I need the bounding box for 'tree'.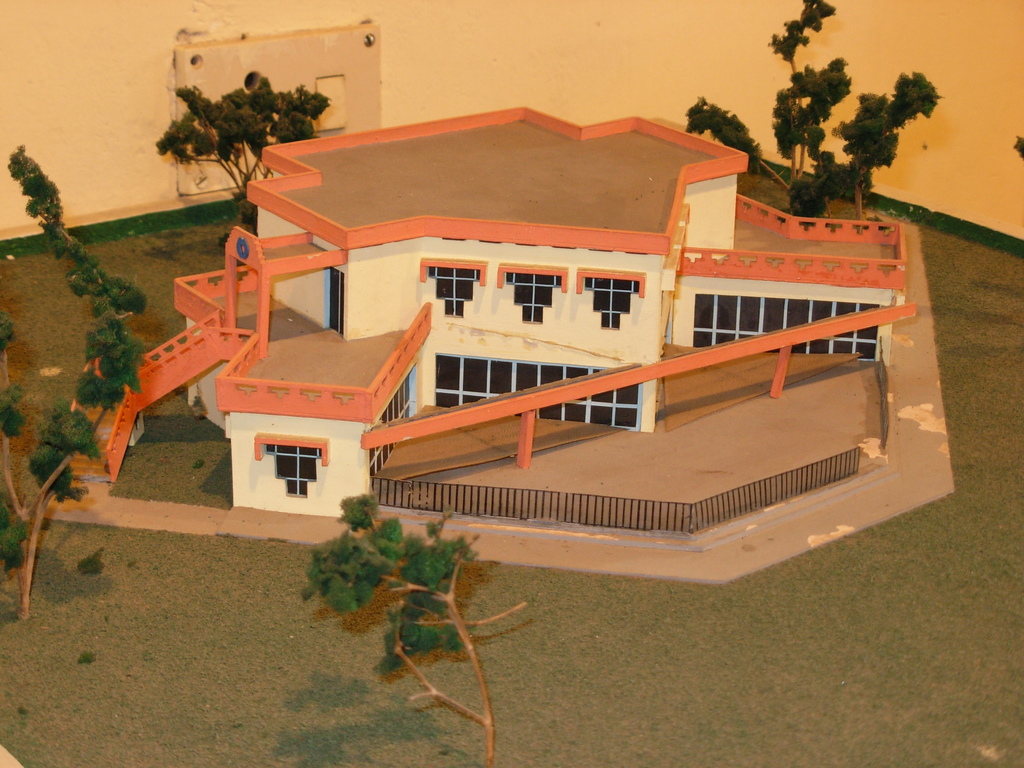
Here it is: left=678, top=0, right=941, bottom=220.
